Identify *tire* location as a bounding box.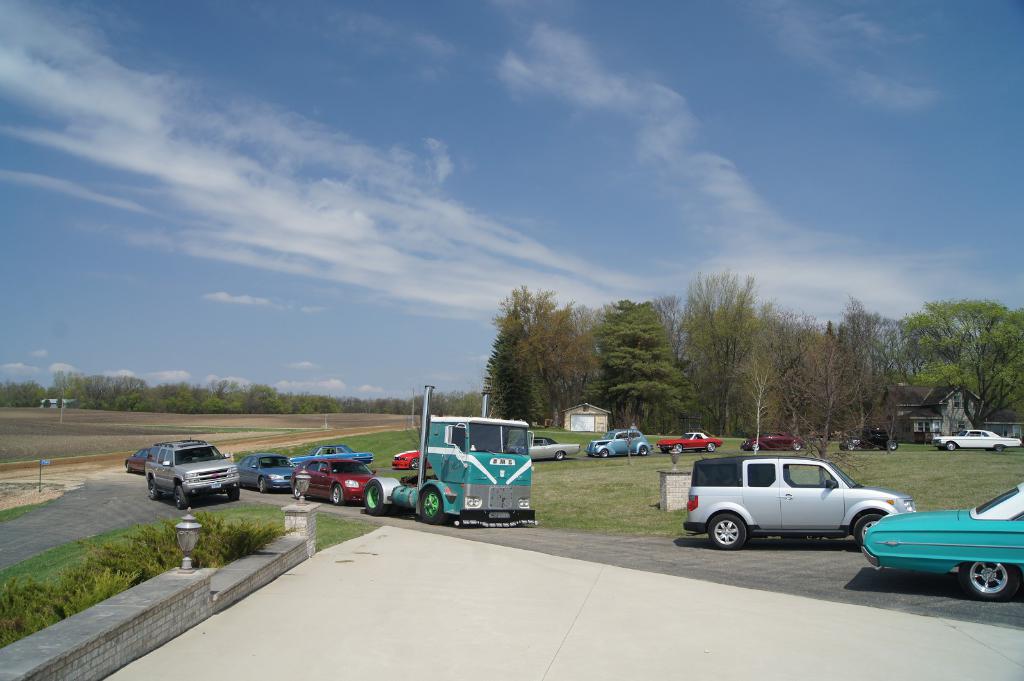
rect(258, 477, 266, 493).
